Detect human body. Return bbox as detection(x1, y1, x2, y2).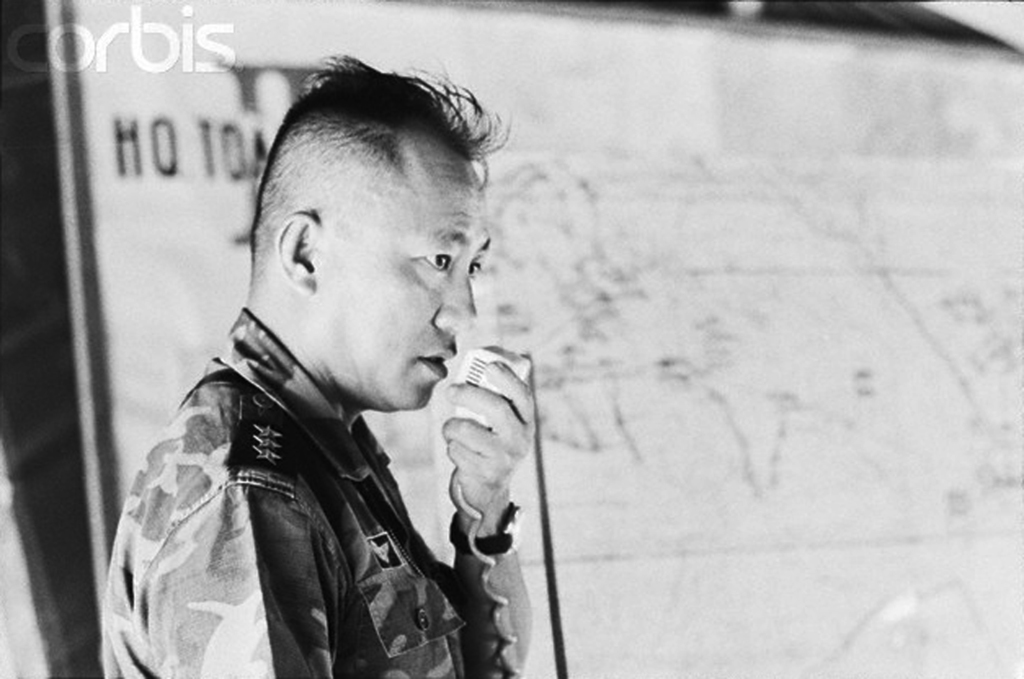
detection(57, 110, 622, 678).
